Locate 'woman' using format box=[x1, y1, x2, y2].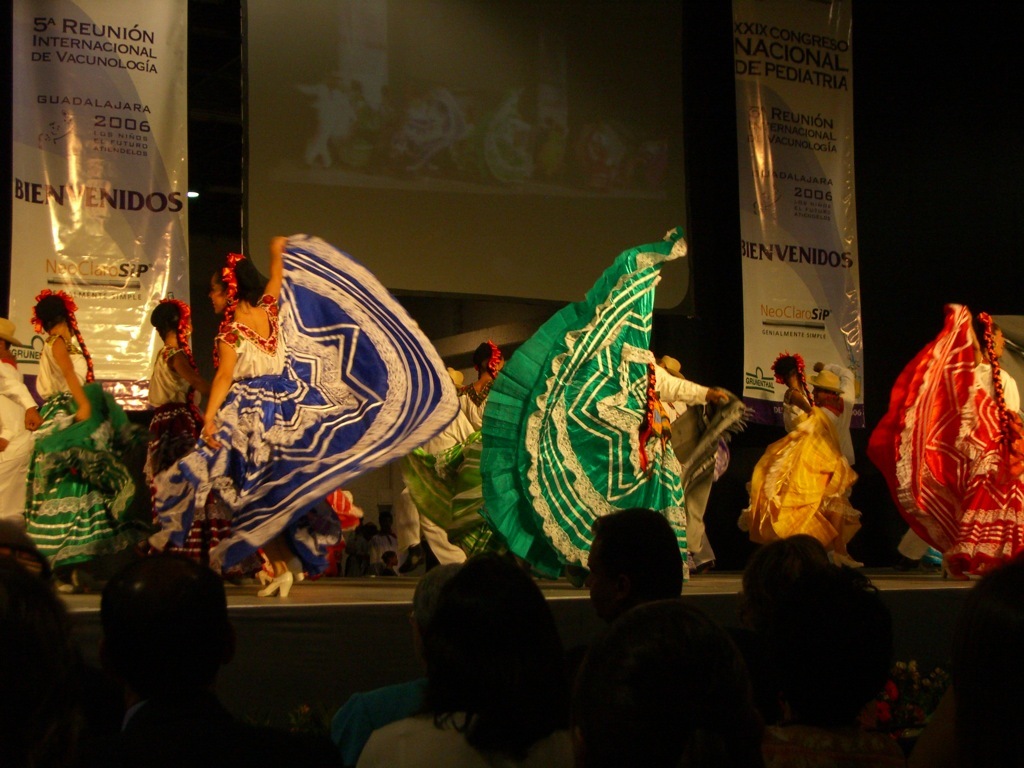
box=[342, 547, 601, 766].
